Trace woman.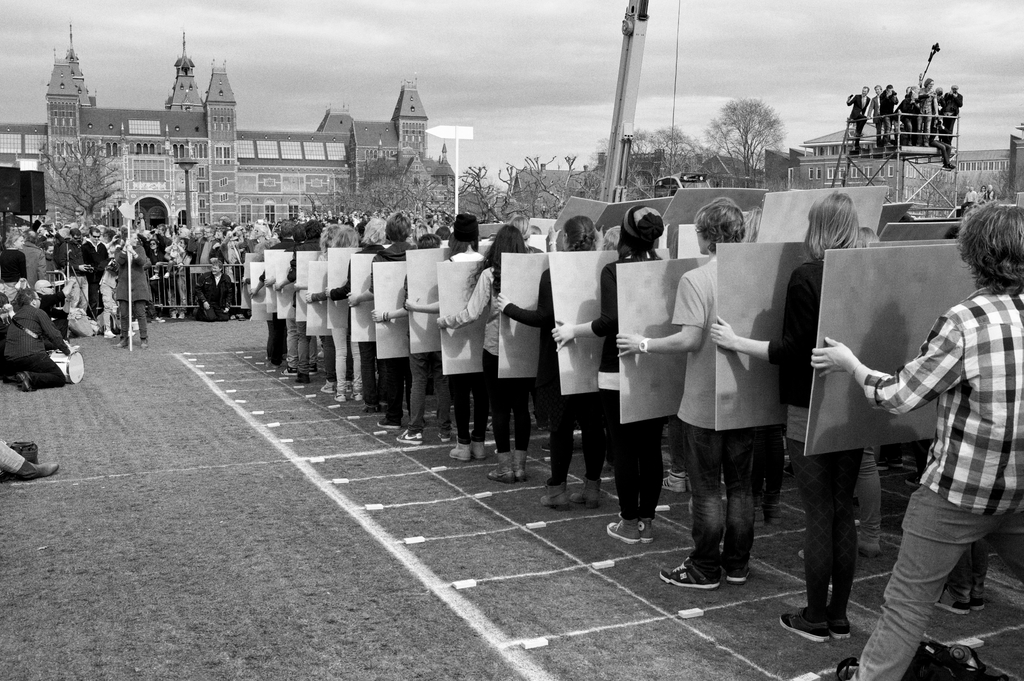
Traced to 321 219 349 391.
